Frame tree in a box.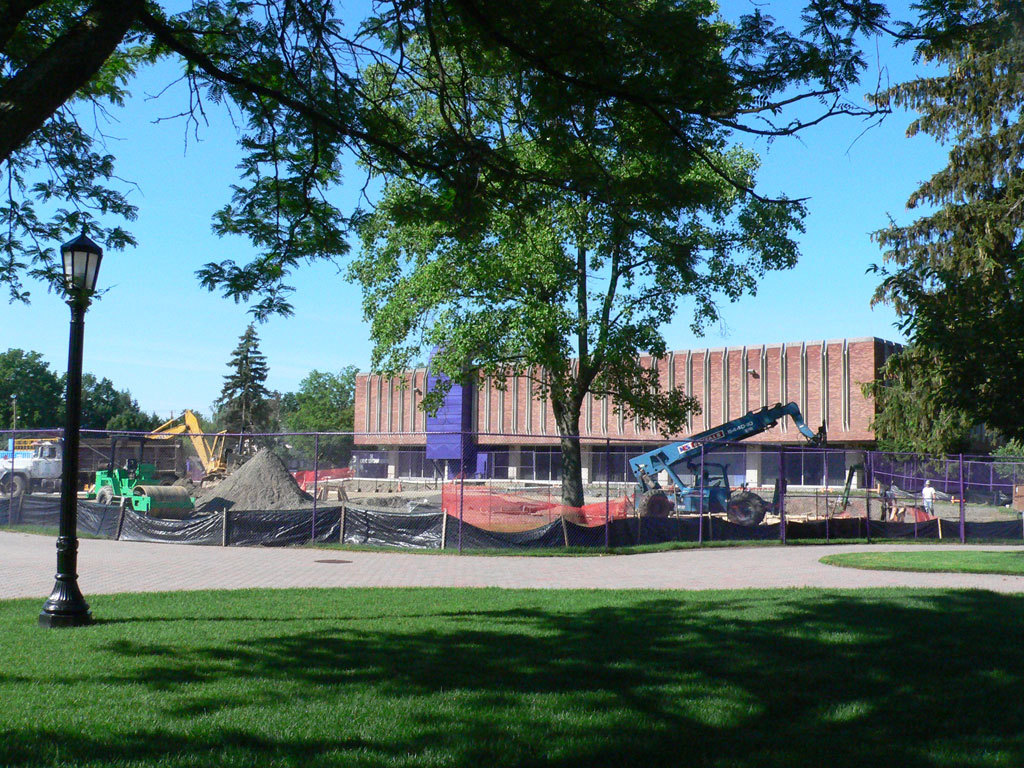
836, 331, 1023, 562.
